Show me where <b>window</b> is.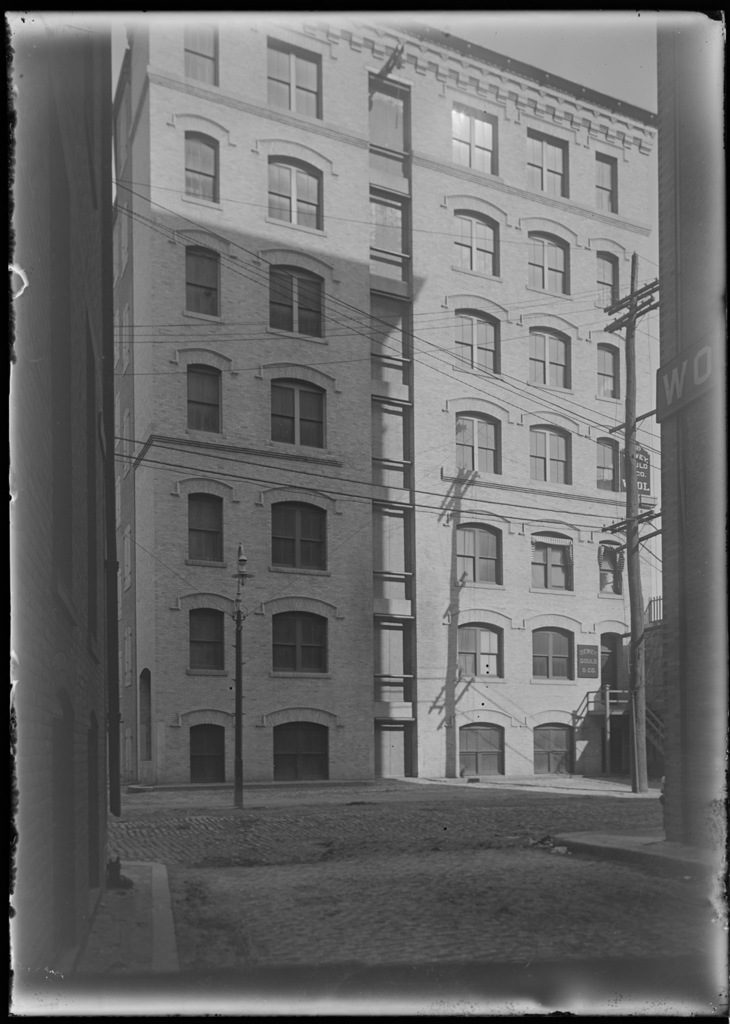
<b>window</b> is at pyautogui.locateOnScreen(188, 491, 223, 563).
